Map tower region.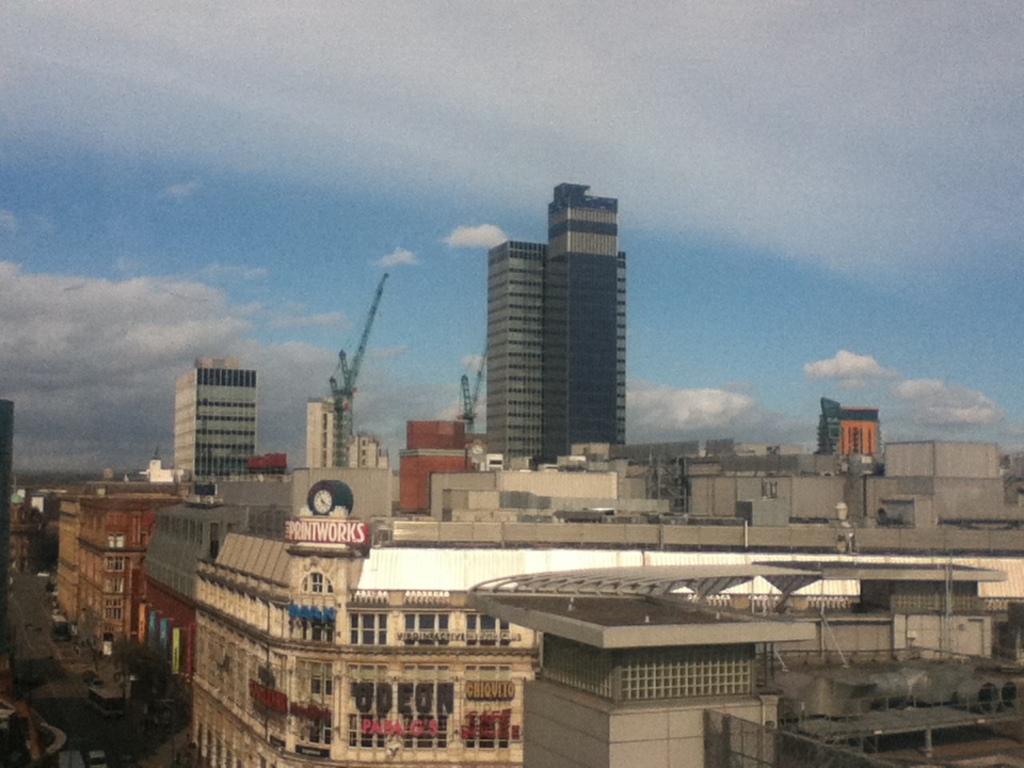
Mapped to pyautogui.locateOnScreen(834, 407, 885, 455).
